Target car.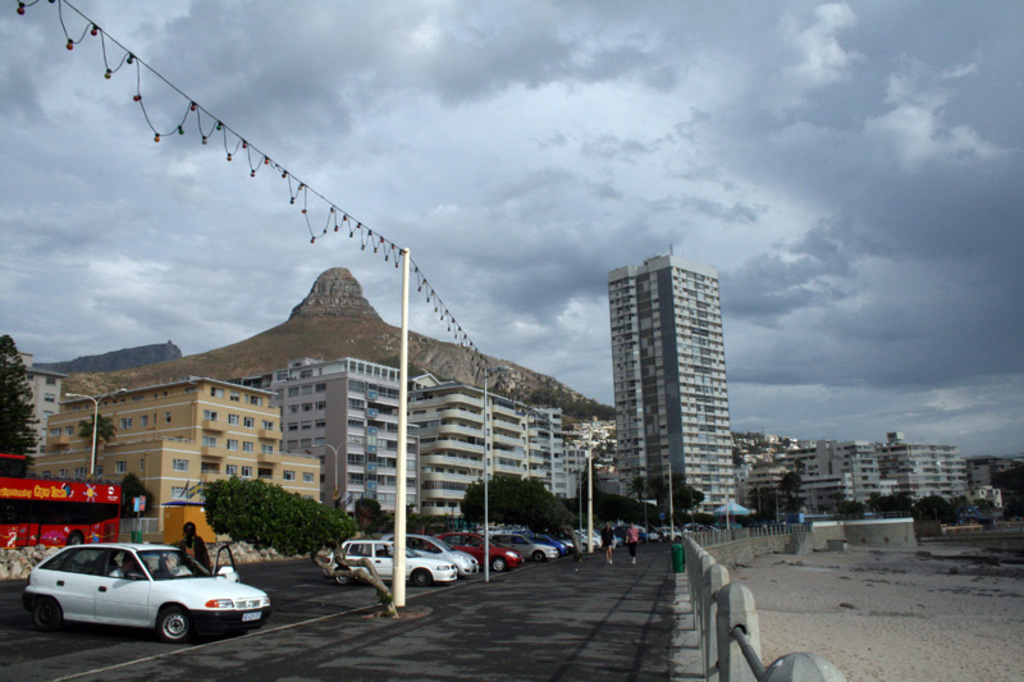
Target region: 486,534,559,563.
